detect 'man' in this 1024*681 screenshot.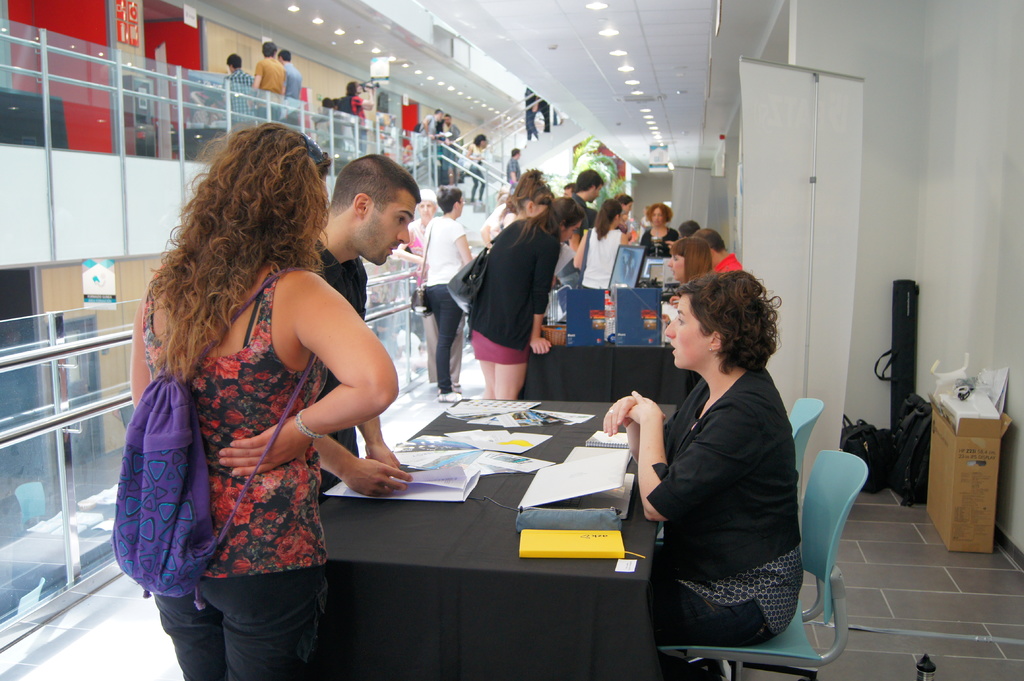
Detection: 249/41/288/133.
